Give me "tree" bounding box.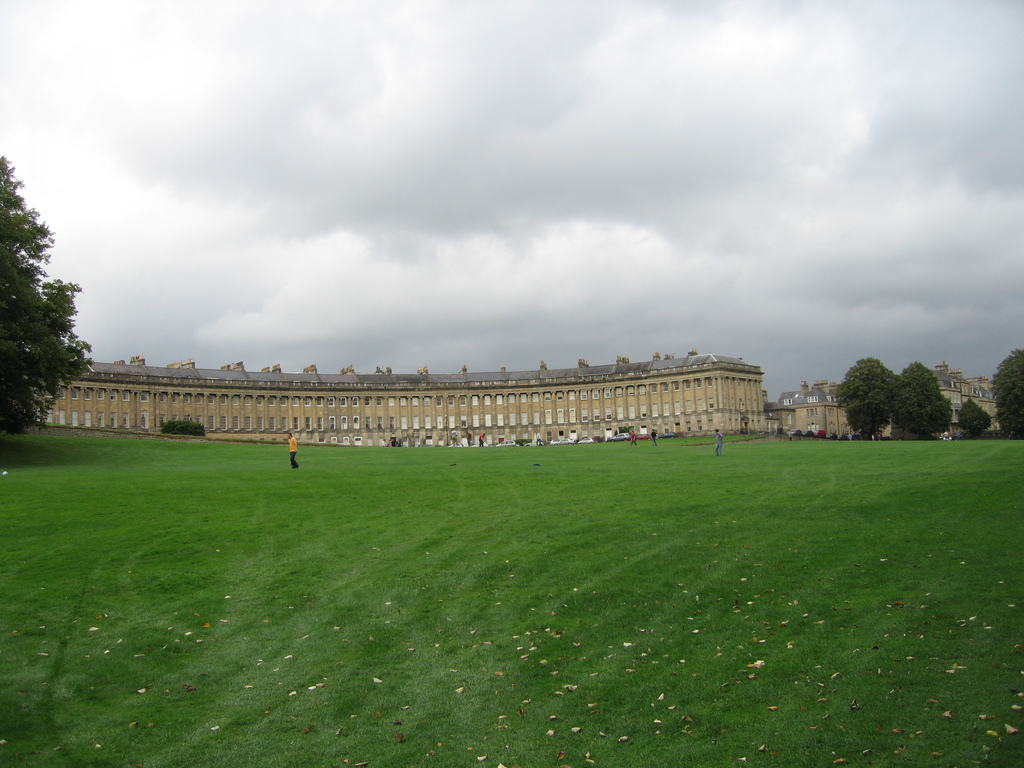
box=[988, 346, 1023, 439].
